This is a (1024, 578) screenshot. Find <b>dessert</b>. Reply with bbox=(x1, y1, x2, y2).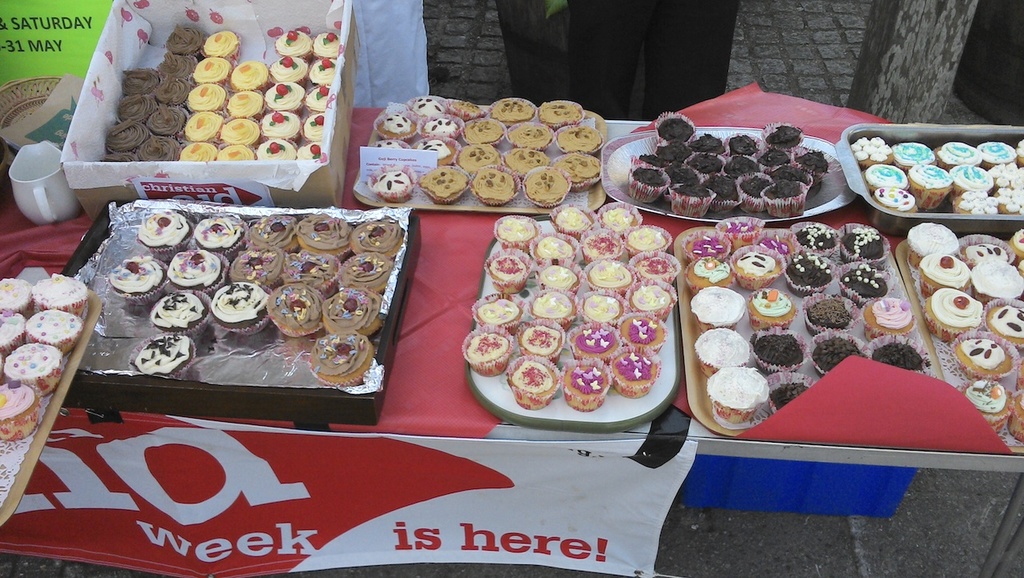
bbox=(102, 120, 130, 149).
